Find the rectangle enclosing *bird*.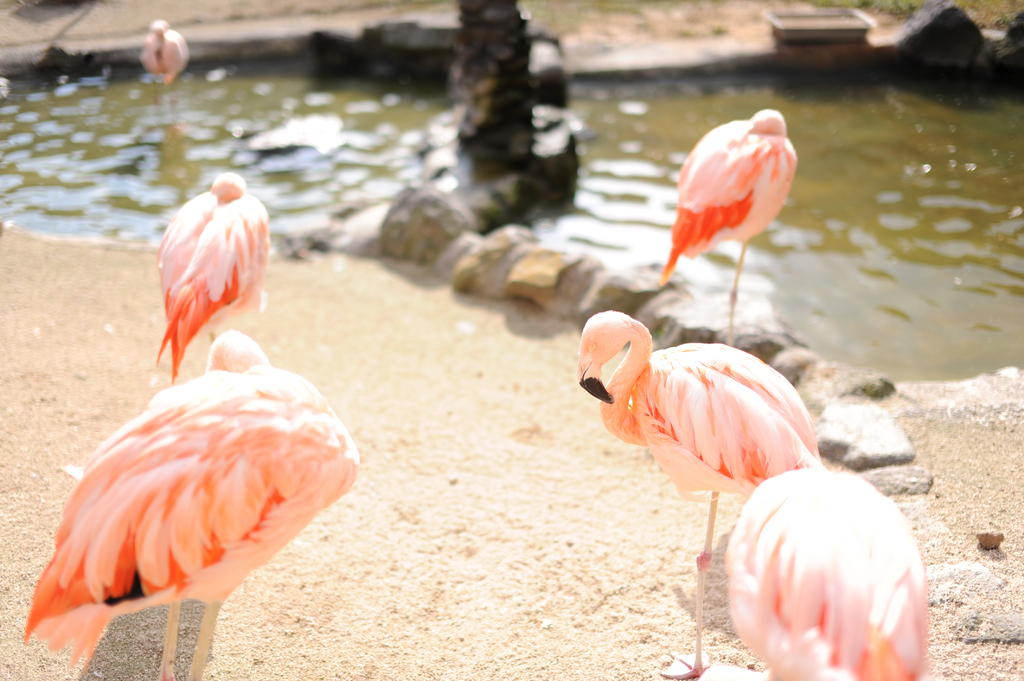
region(152, 180, 273, 388).
